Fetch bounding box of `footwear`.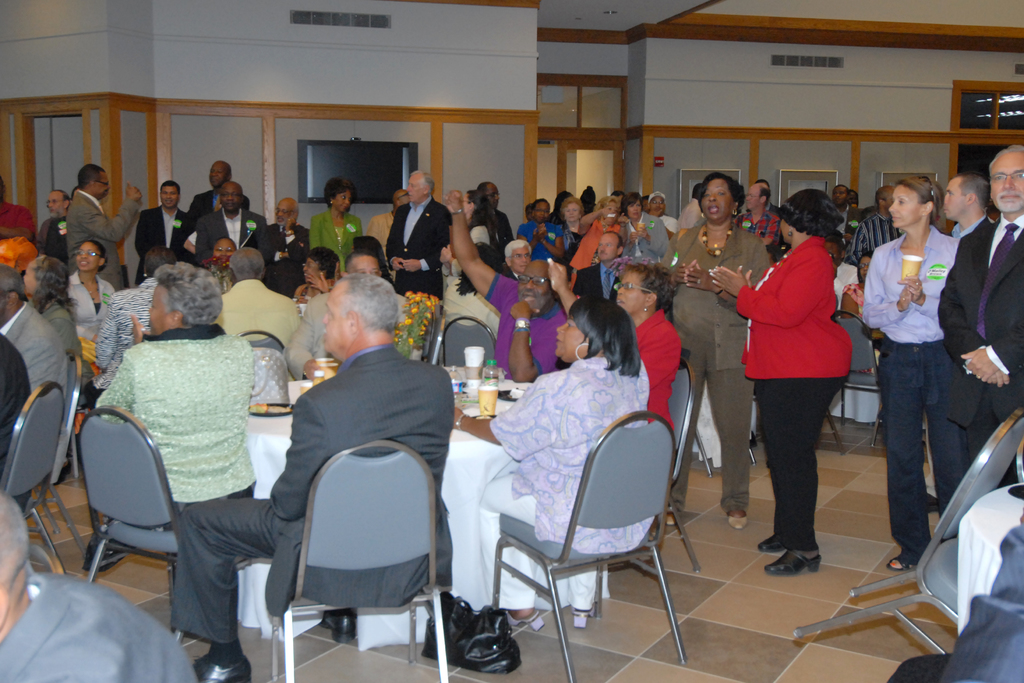
Bbox: x1=330 y1=611 x2=355 y2=646.
